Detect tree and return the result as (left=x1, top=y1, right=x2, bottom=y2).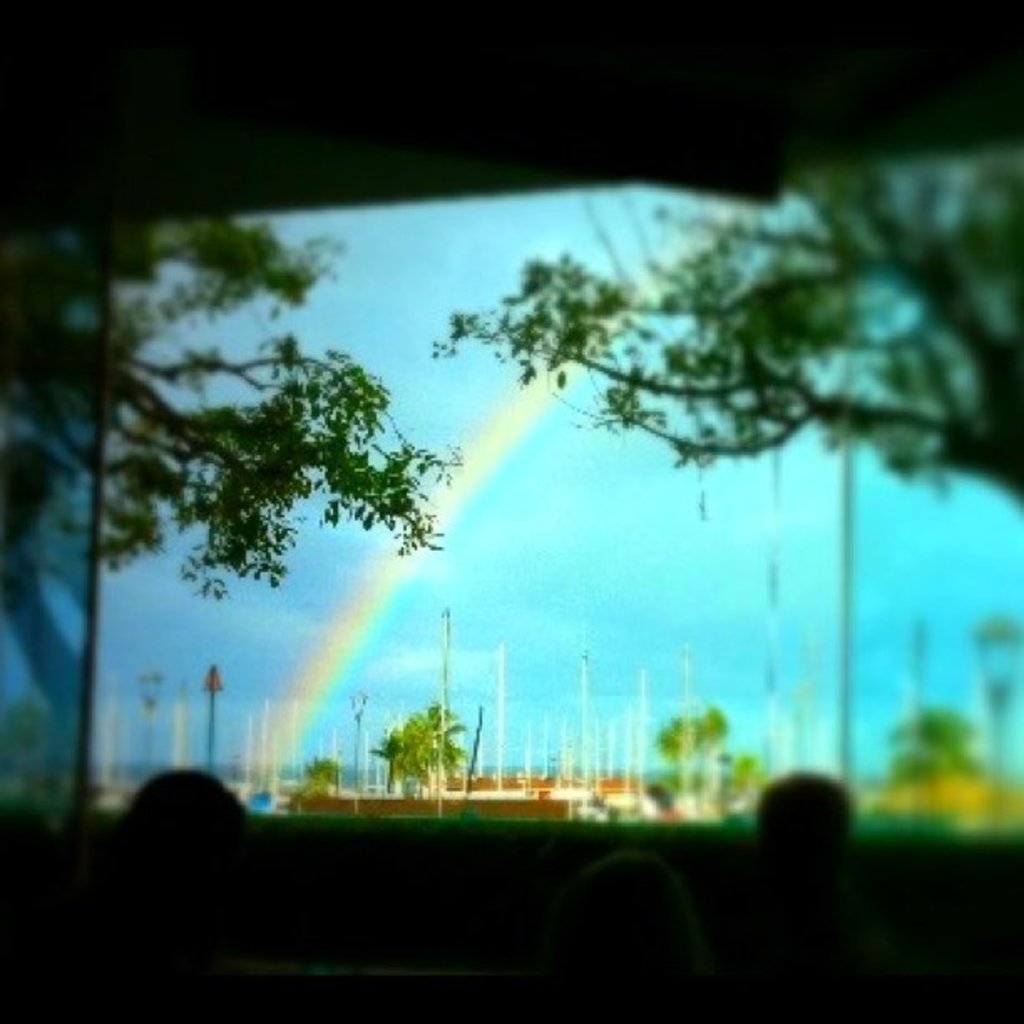
(left=0, top=229, right=443, bottom=627).
